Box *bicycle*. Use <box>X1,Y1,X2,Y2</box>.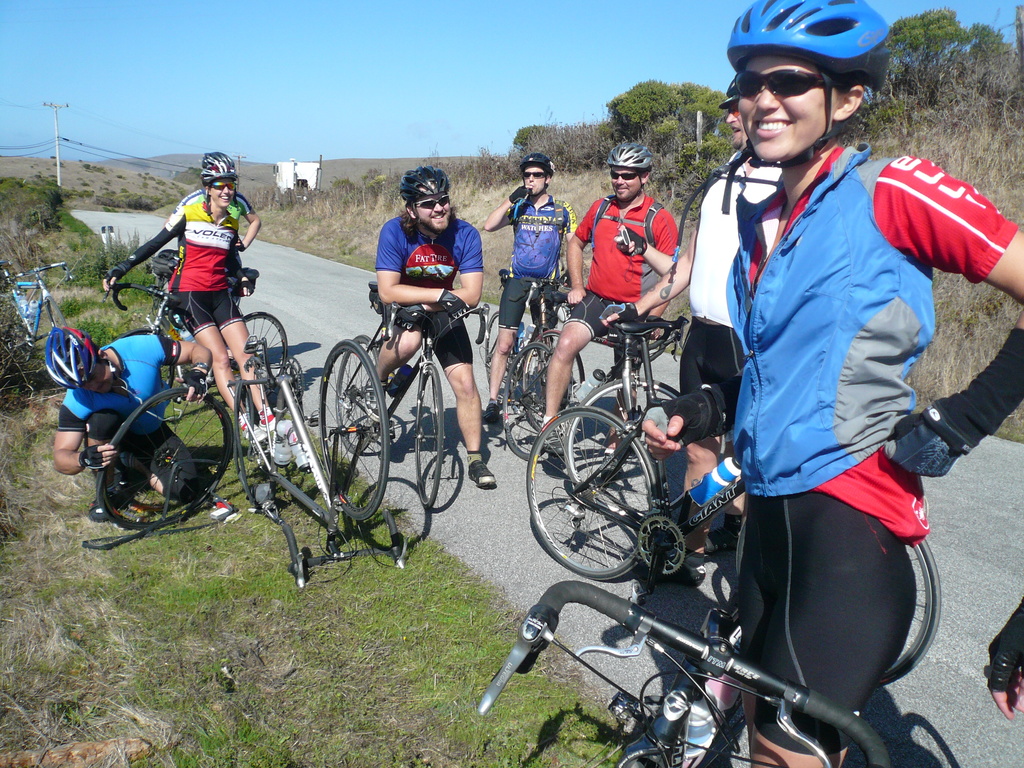
<box>478,573,892,767</box>.
